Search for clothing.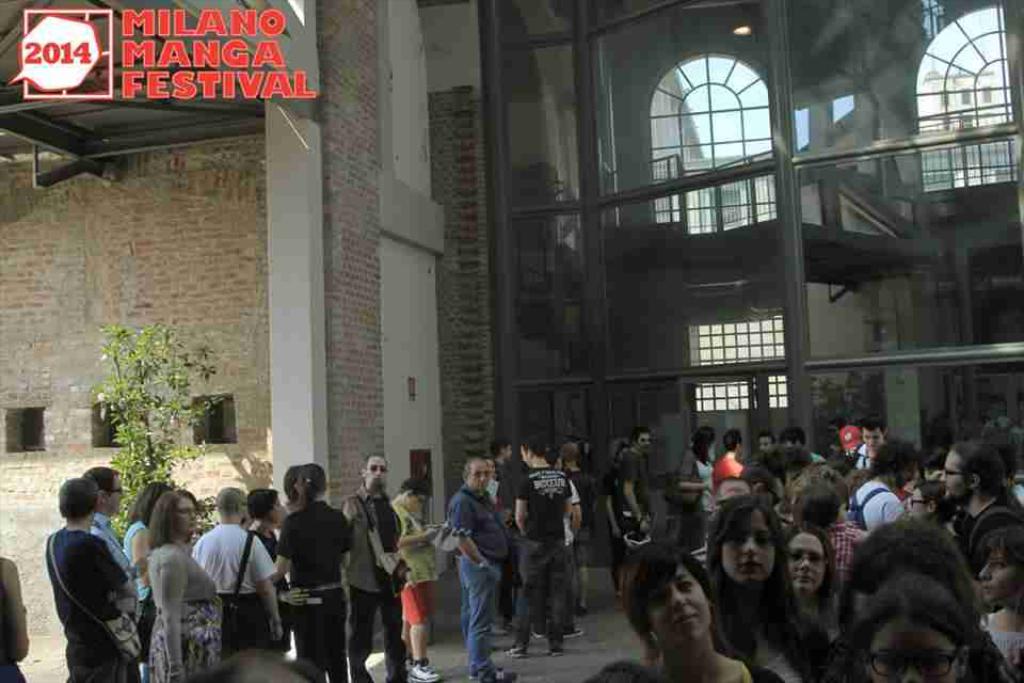
Found at {"left": 848, "top": 481, "right": 898, "bottom": 523}.
